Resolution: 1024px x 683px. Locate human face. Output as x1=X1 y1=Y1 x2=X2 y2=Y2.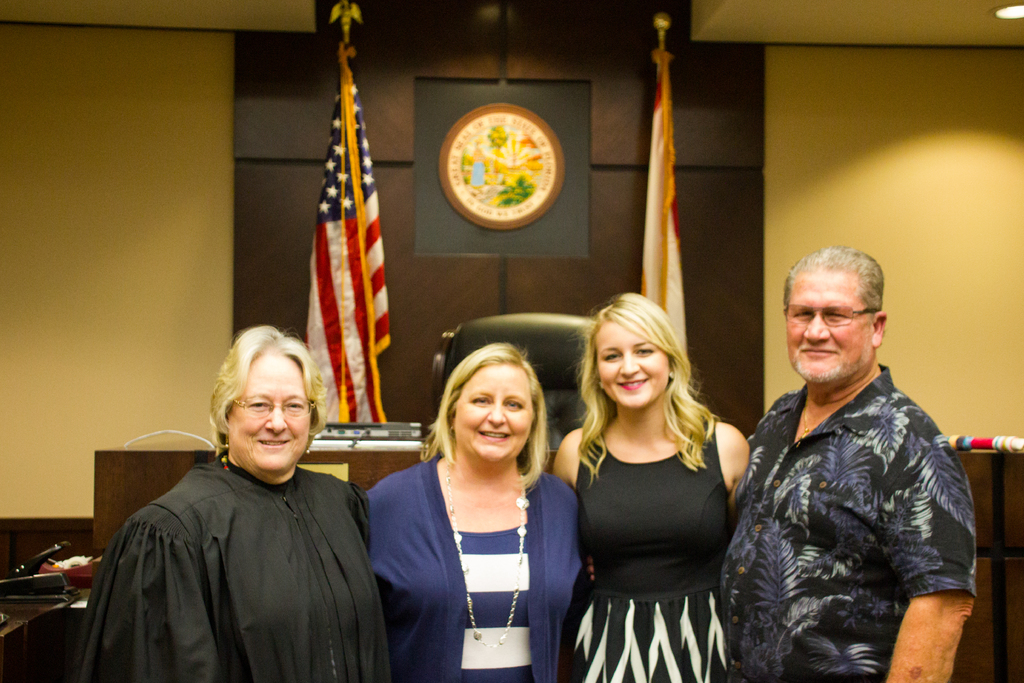
x1=596 y1=323 x2=668 y2=406.
